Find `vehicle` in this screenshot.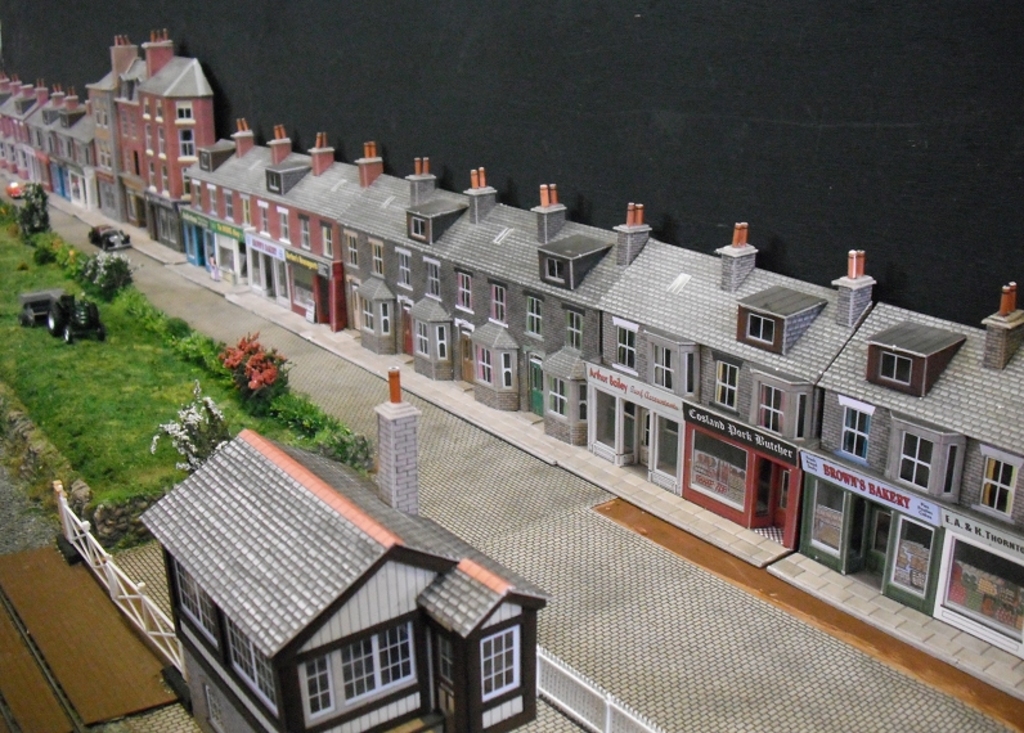
The bounding box for `vehicle` is 86, 217, 134, 255.
